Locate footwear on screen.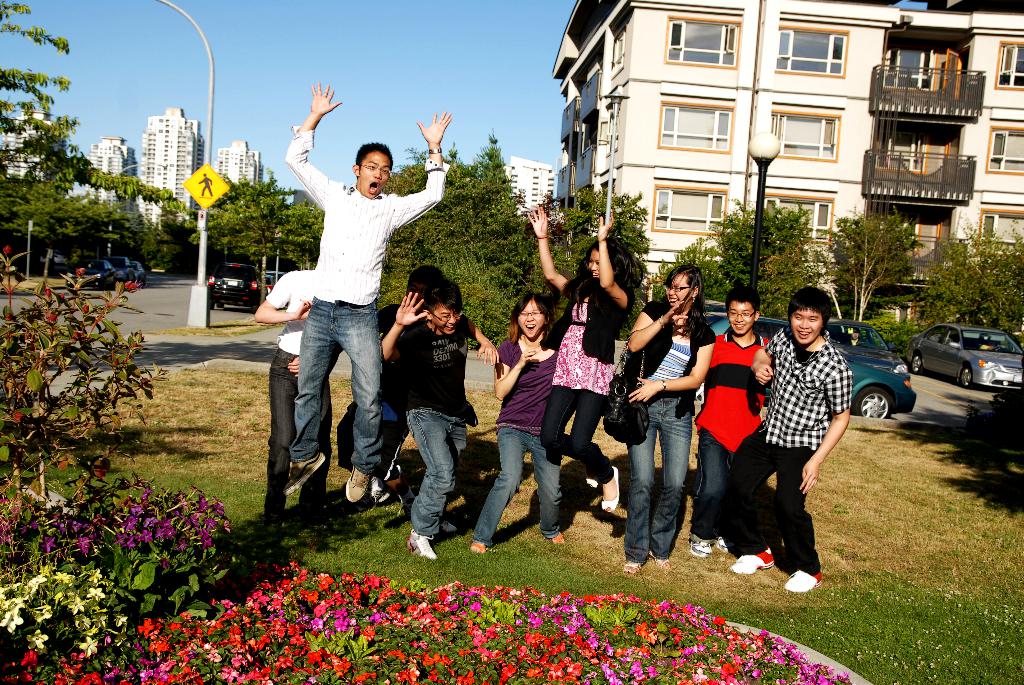
On screen at l=620, t=554, r=641, b=581.
